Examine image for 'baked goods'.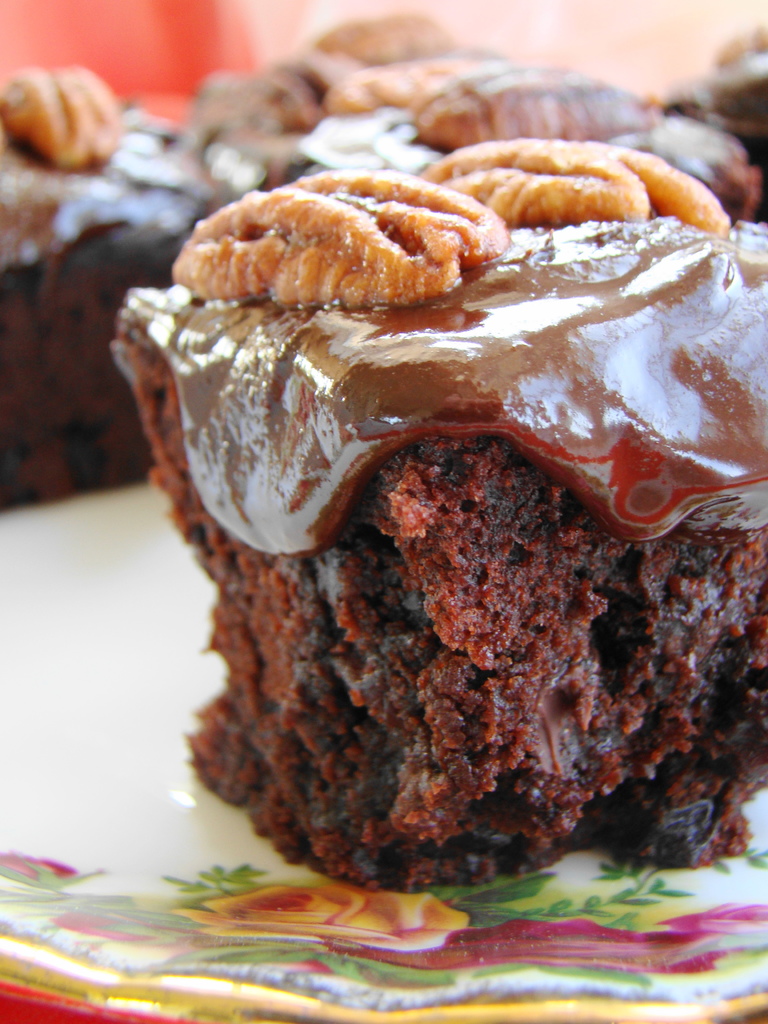
Examination result: x1=670, y1=23, x2=767, y2=175.
